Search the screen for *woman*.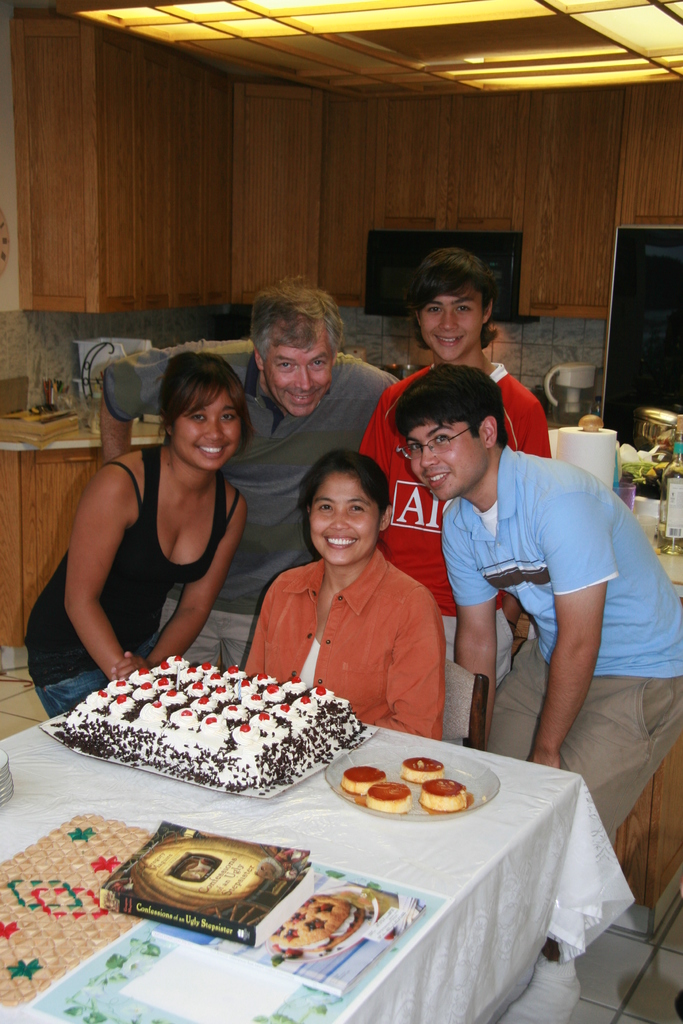
Found at [left=54, top=340, right=276, bottom=690].
